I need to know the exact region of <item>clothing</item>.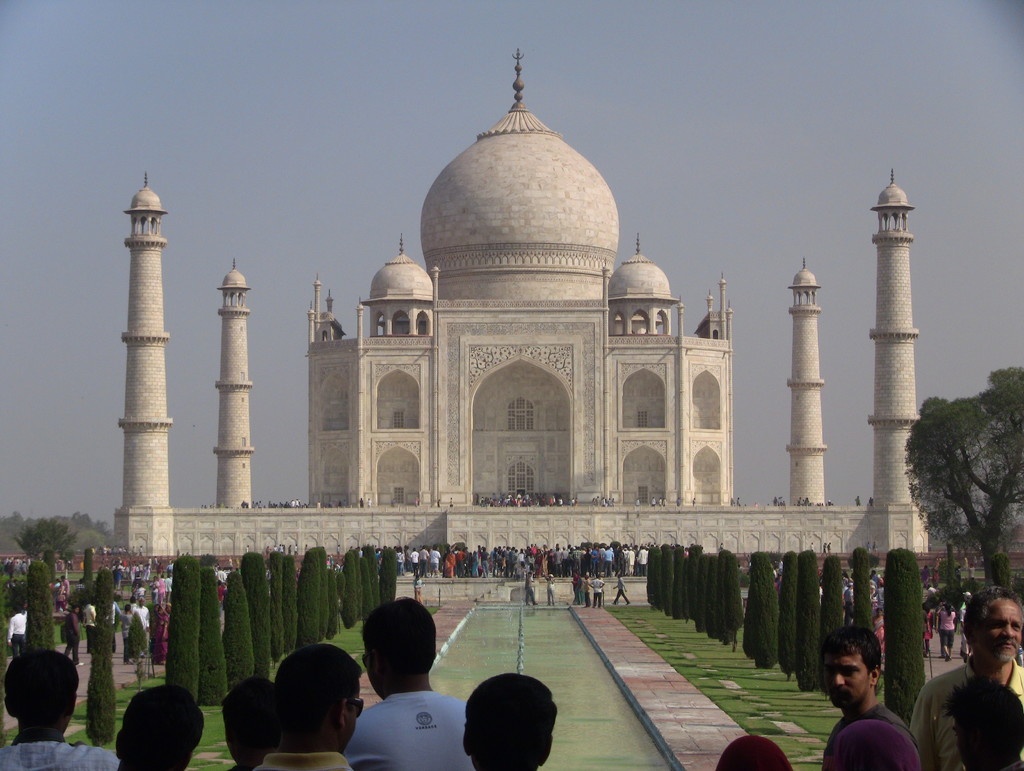
Region: region(822, 701, 913, 751).
